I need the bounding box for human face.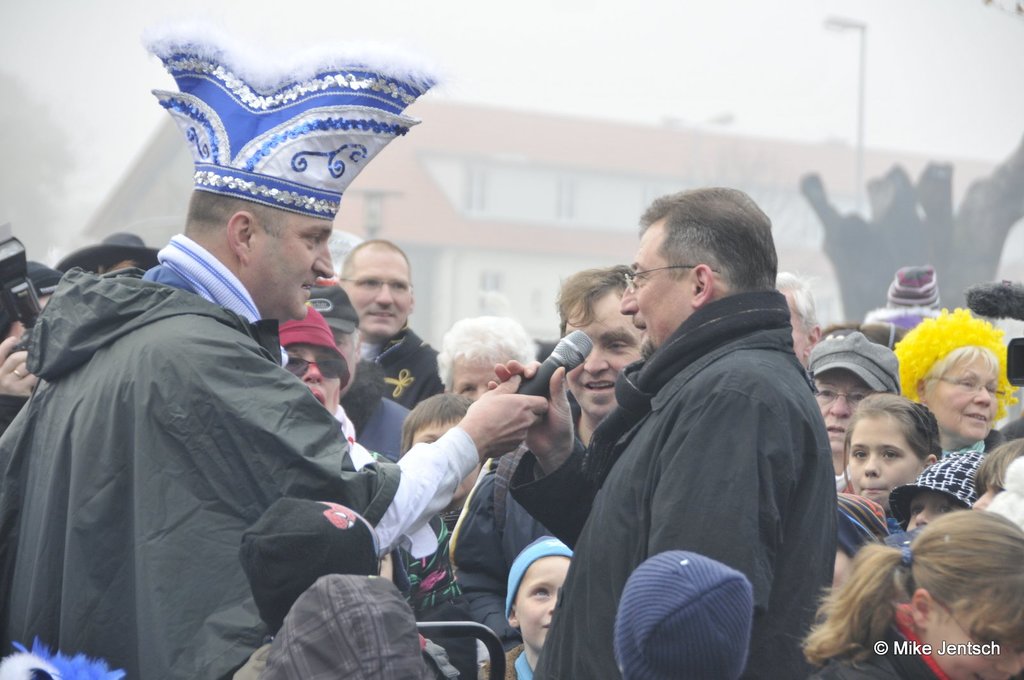
Here it is: {"left": 345, "top": 249, "right": 413, "bottom": 333}.
